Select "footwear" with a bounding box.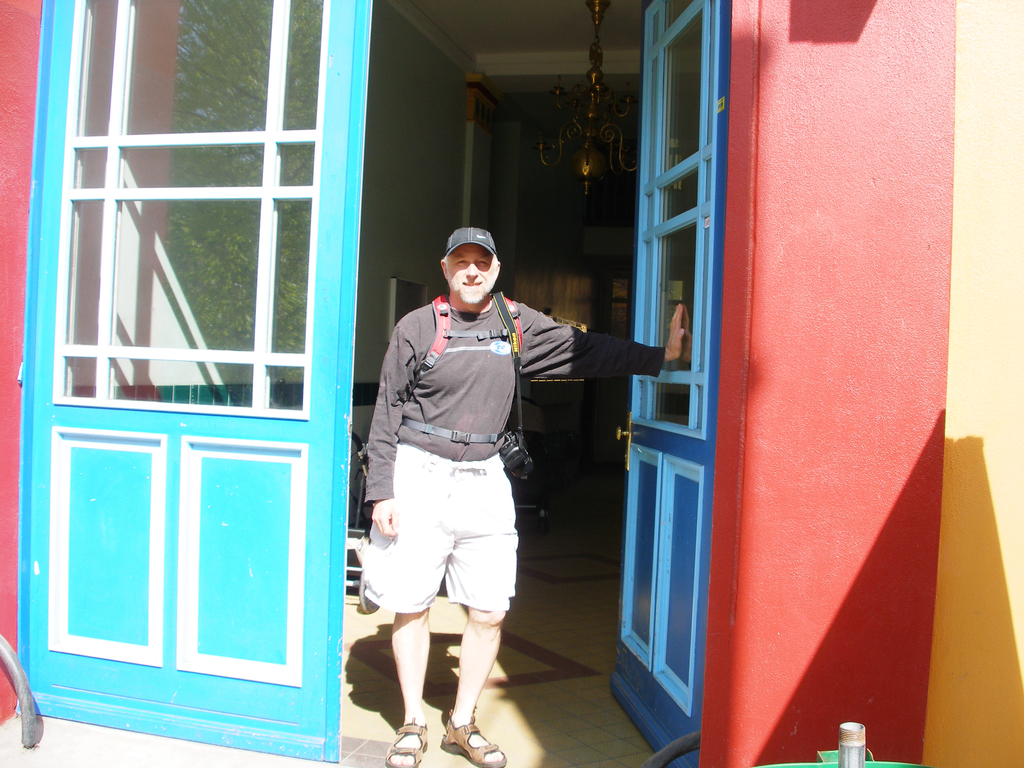
{"x1": 438, "y1": 717, "x2": 509, "y2": 767}.
